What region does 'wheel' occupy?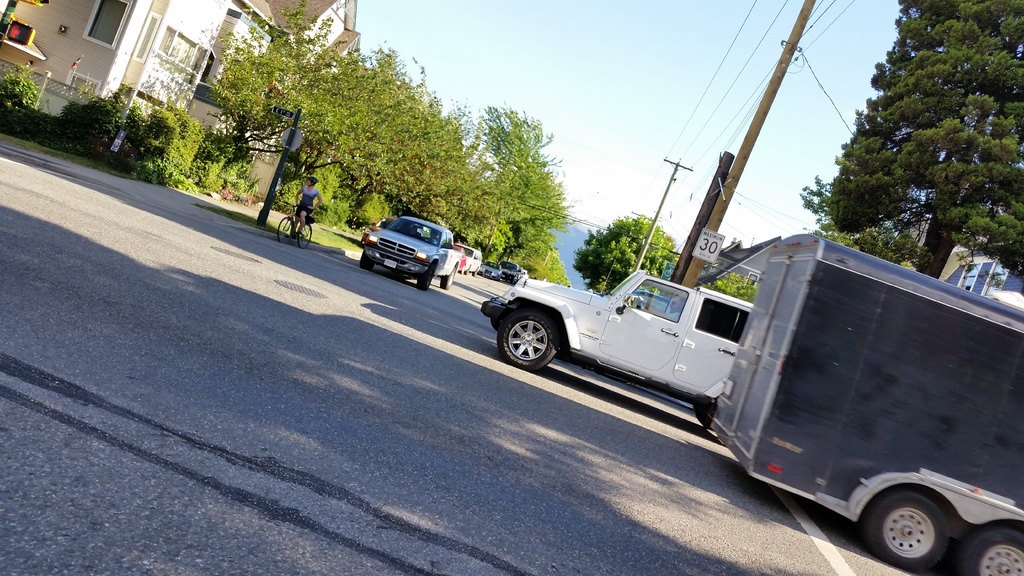
{"x1": 493, "y1": 308, "x2": 563, "y2": 377}.
